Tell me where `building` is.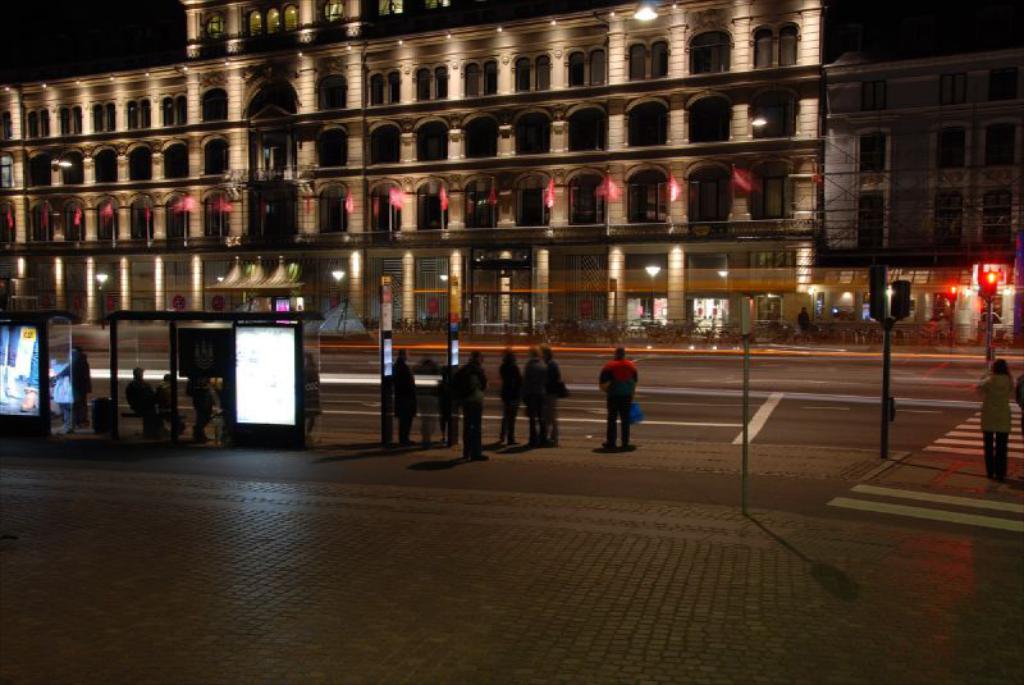
`building` is at rect(815, 35, 1023, 347).
